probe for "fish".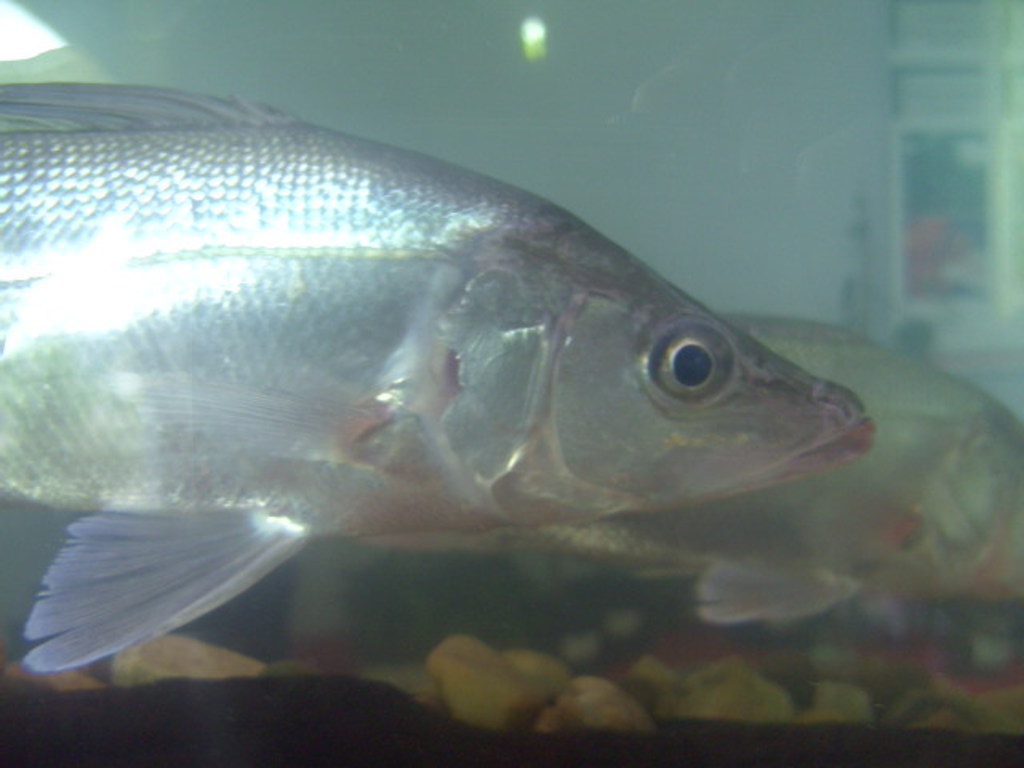
Probe result: [0, 70, 877, 675].
